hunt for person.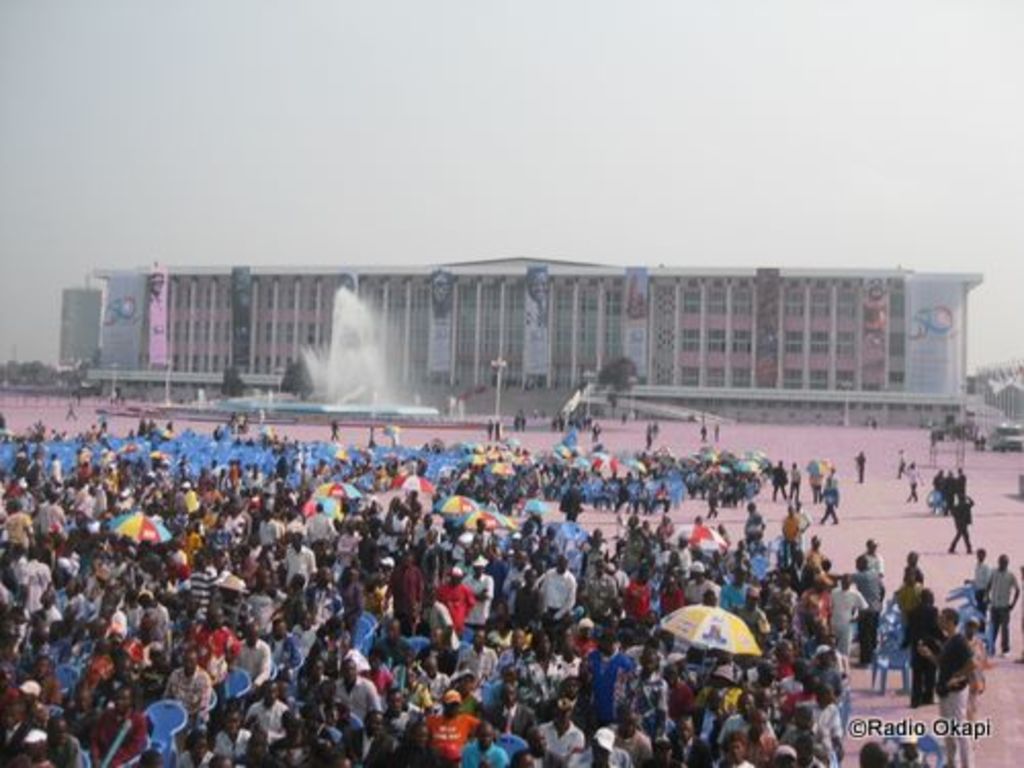
Hunted down at BBox(786, 461, 799, 504).
